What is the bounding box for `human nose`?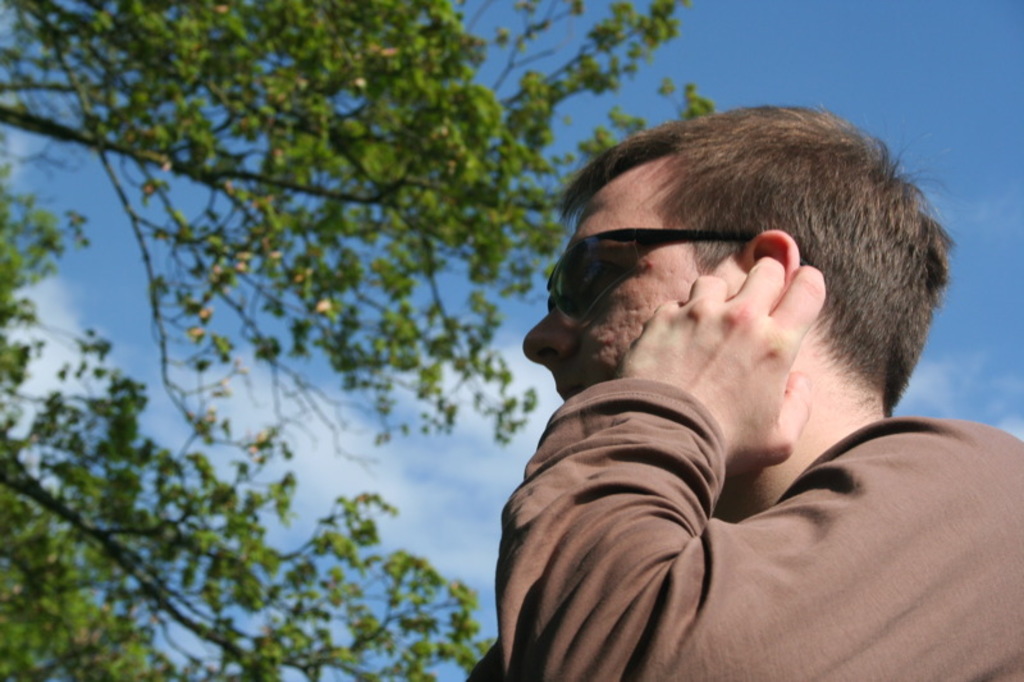
520, 298, 570, 365.
